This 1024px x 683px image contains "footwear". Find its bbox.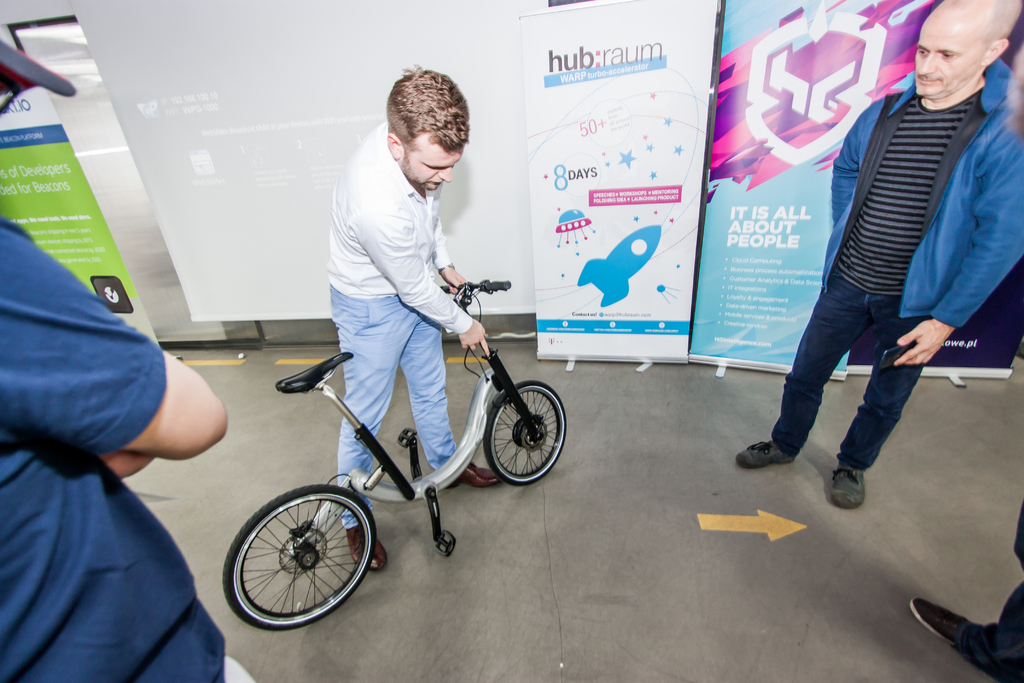
<region>986, 625, 1019, 682</region>.
